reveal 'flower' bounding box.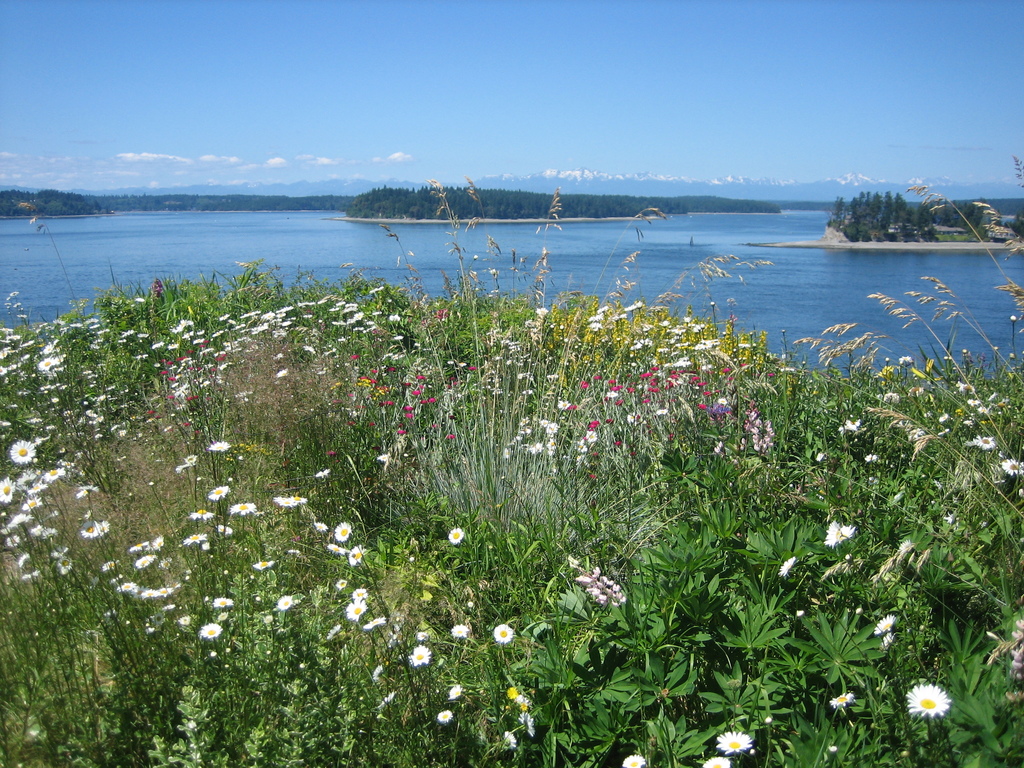
Revealed: bbox=(374, 662, 381, 683).
